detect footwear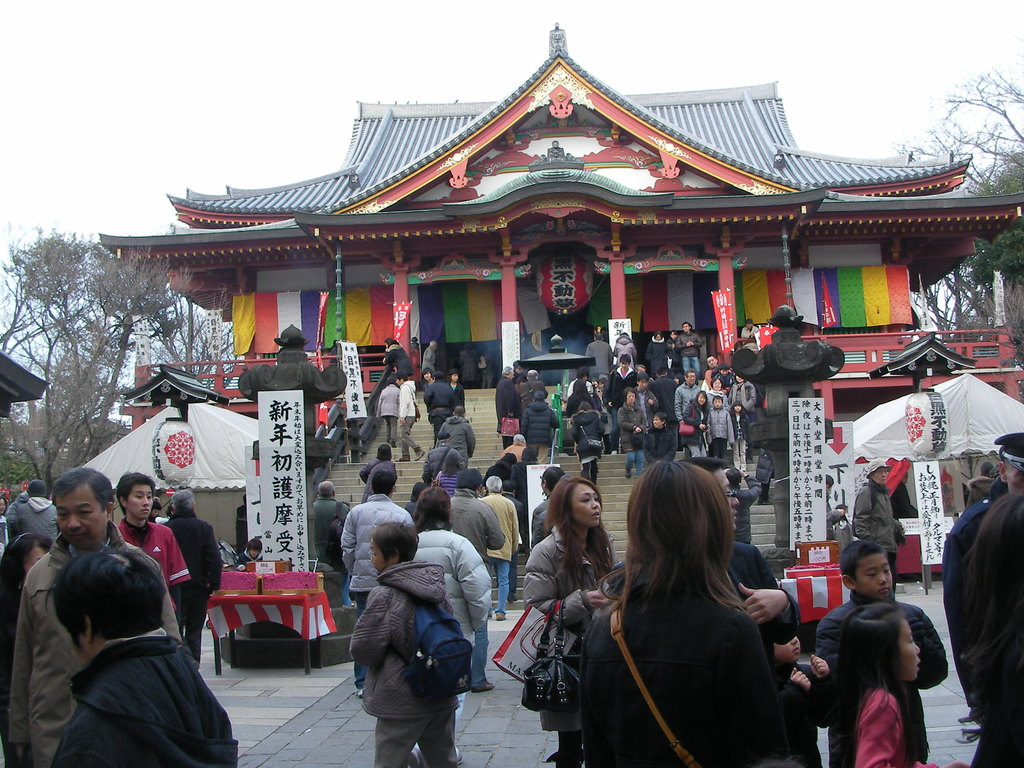
756,499,774,508
